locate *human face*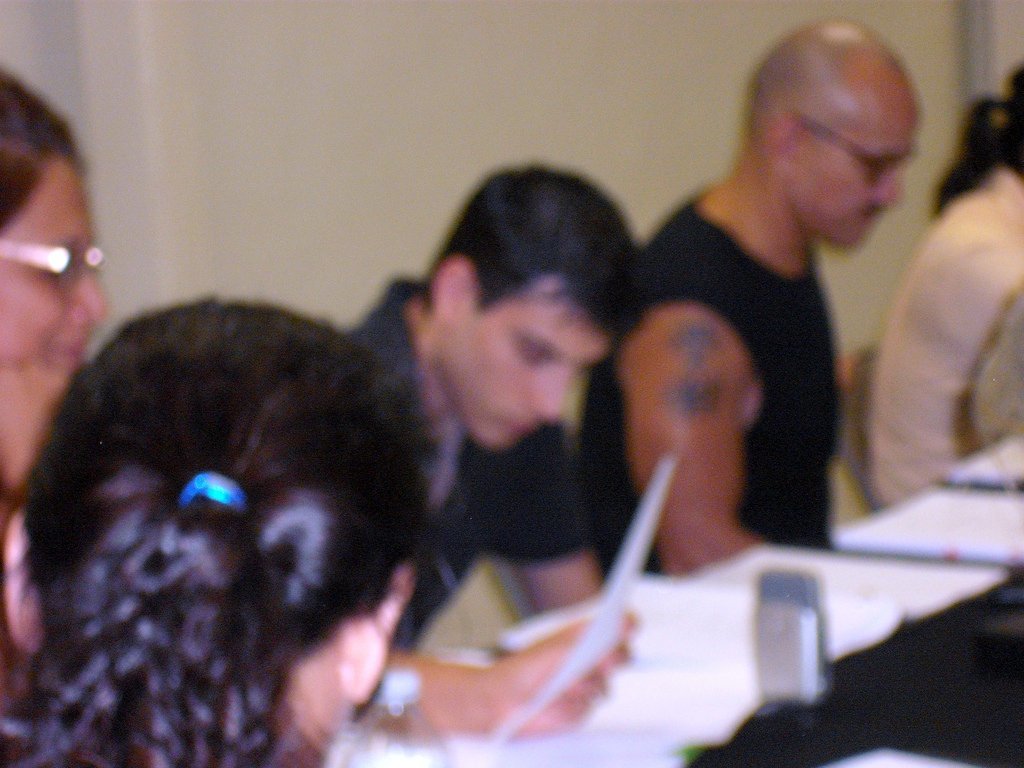
<region>0, 162, 111, 369</region>
